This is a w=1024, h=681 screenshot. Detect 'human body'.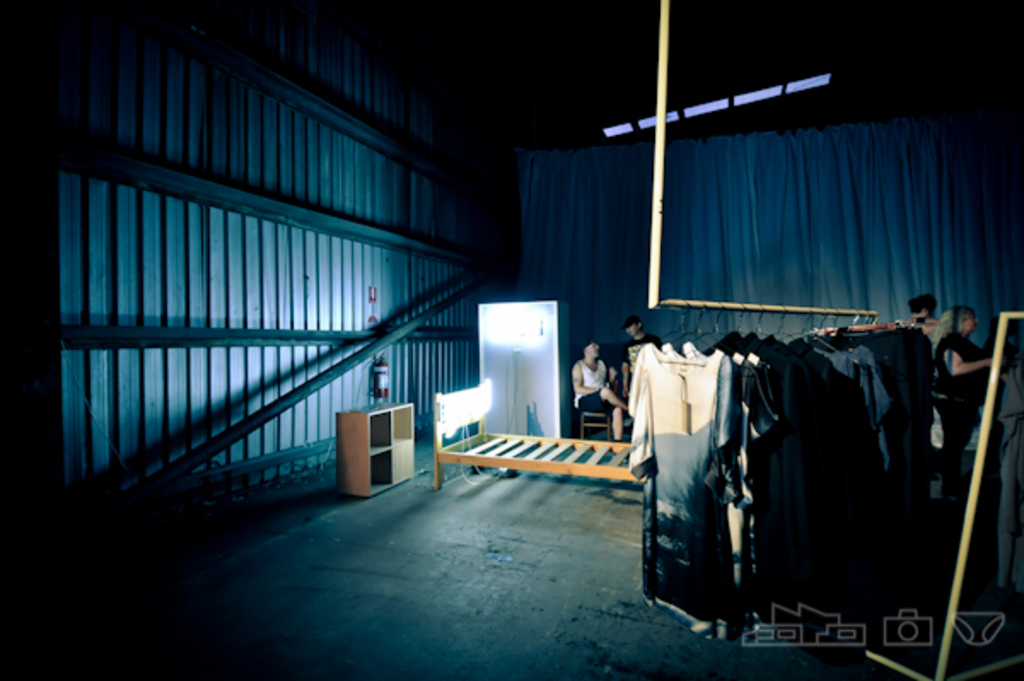
bbox=[573, 348, 631, 435].
